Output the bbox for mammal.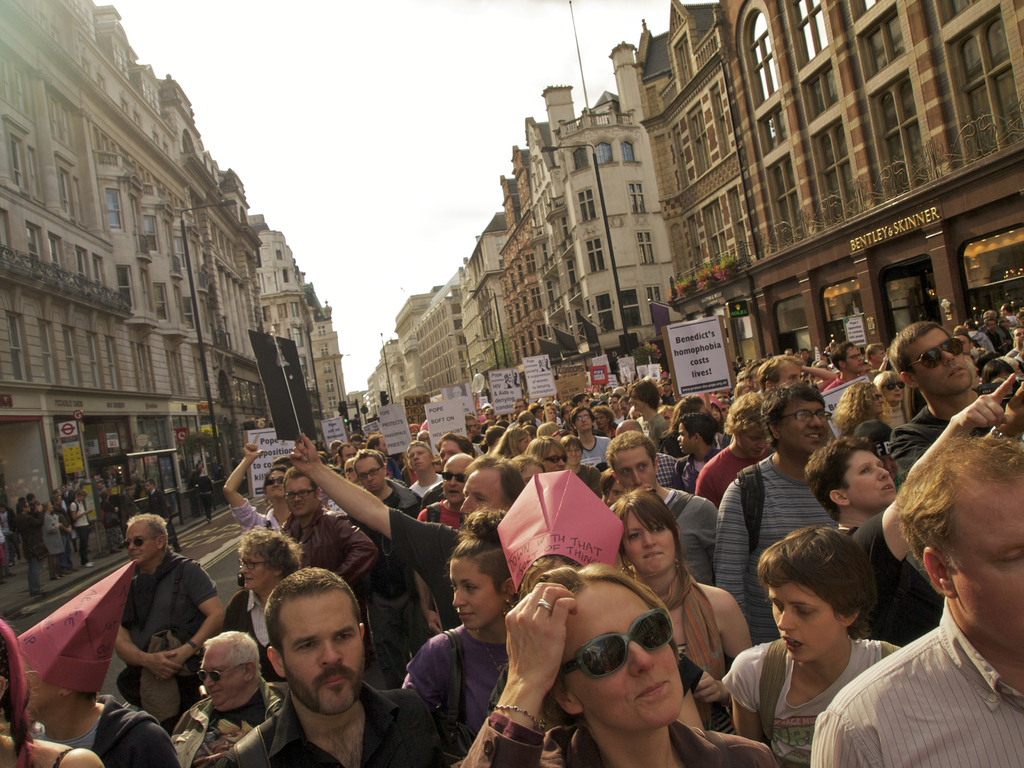
pyautogui.locateOnScreen(68, 490, 77, 552).
